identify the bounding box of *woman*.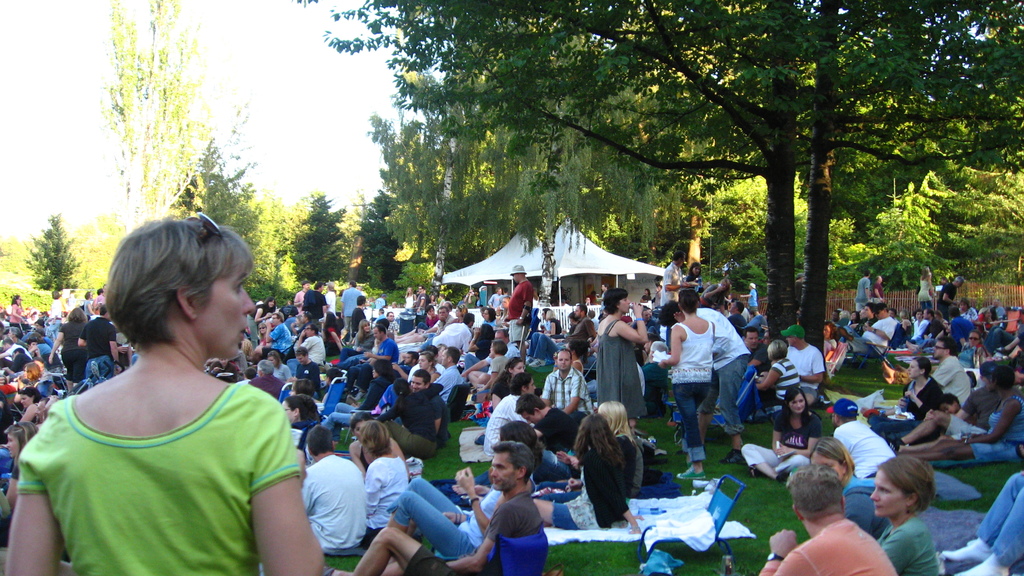
x1=698 y1=279 x2=732 y2=316.
